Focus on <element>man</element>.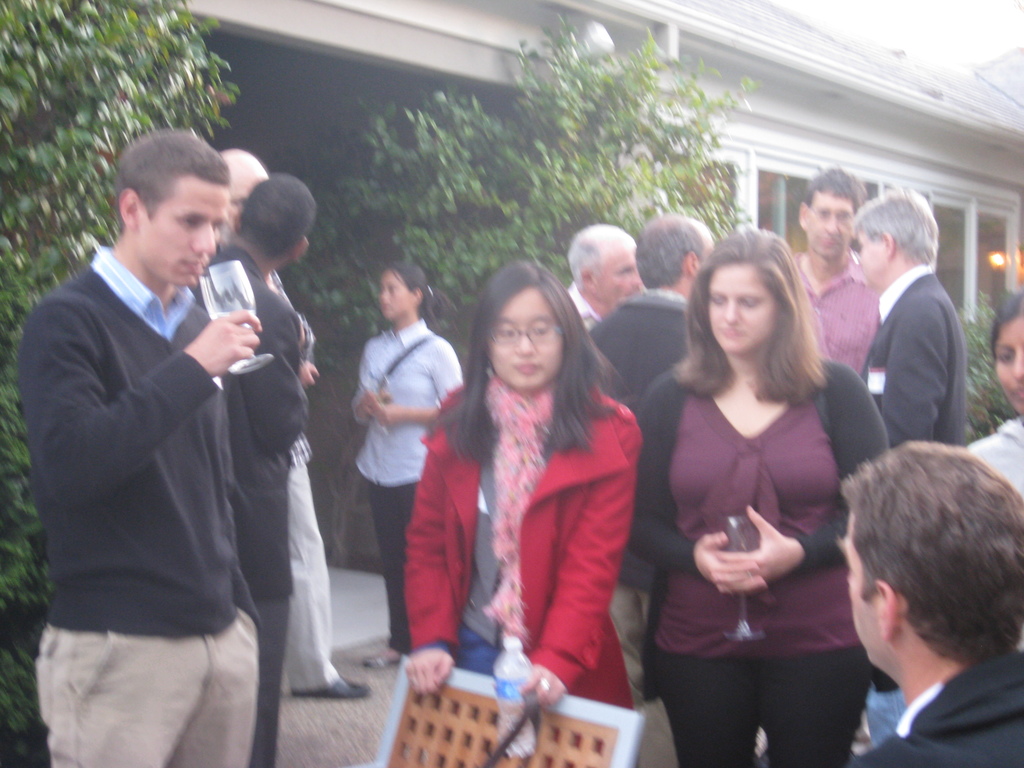
Focused at select_region(562, 223, 646, 328).
